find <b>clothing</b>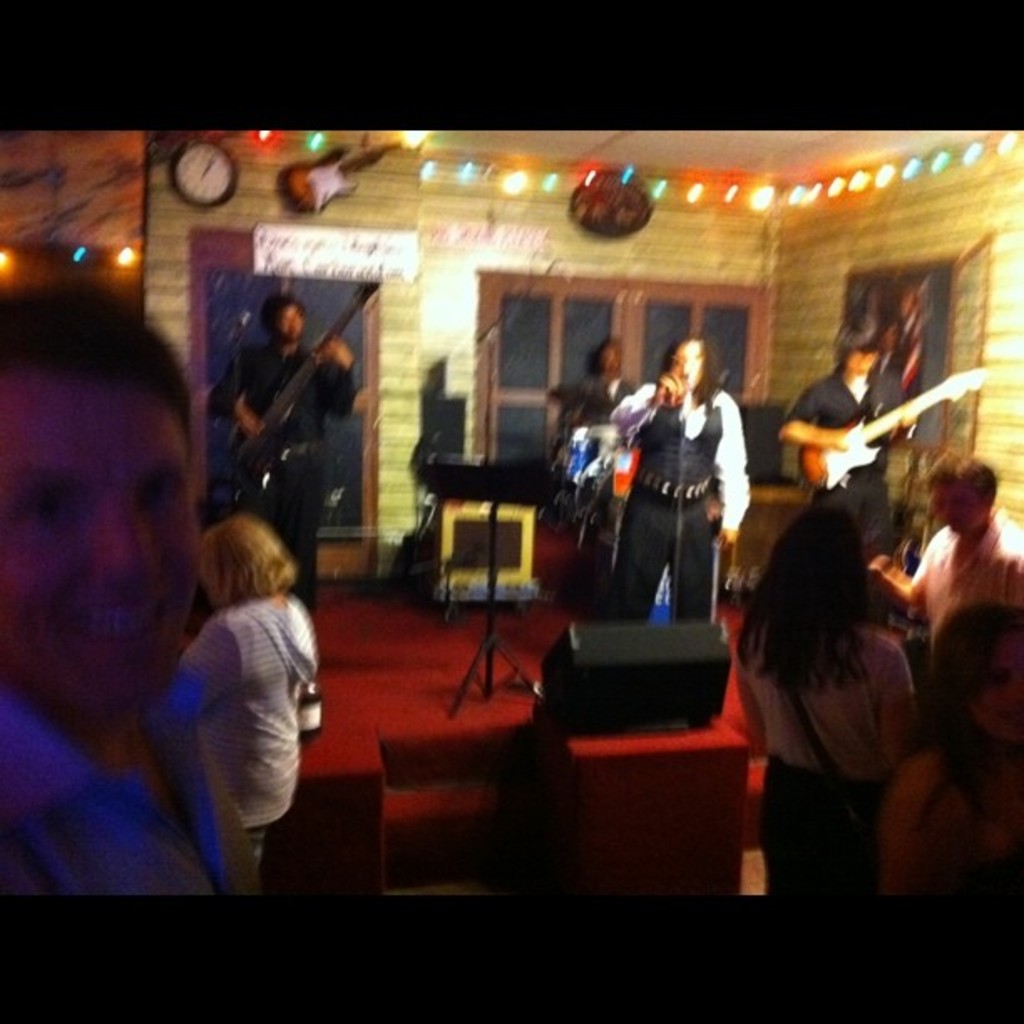
bbox=(144, 542, 333, 862)
